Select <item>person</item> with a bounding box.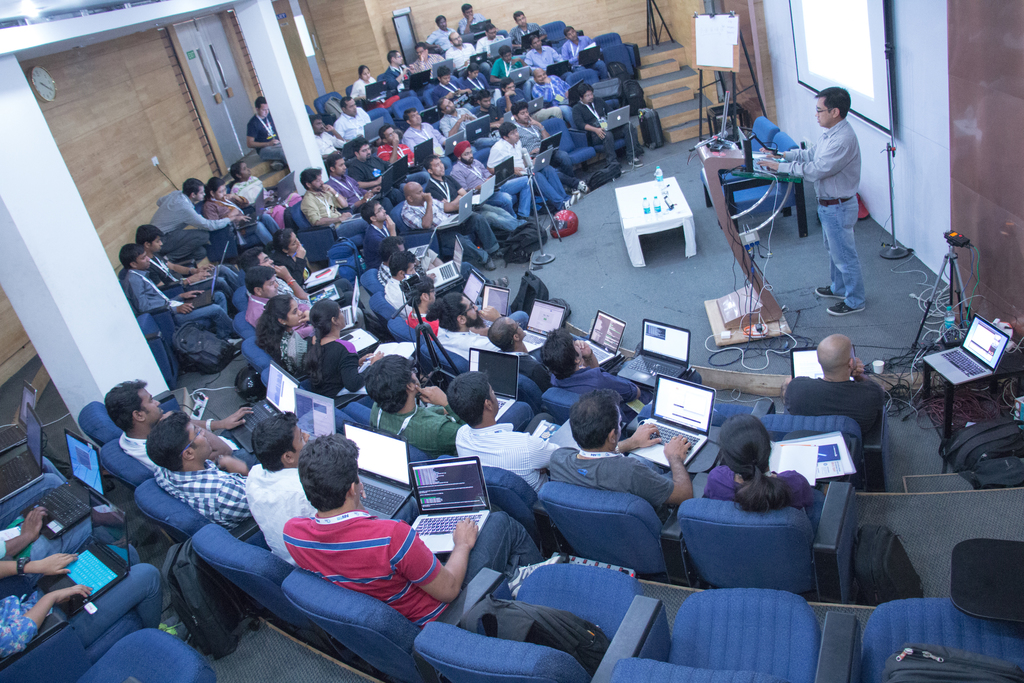
l=531, t=55, r=571, b=109.
